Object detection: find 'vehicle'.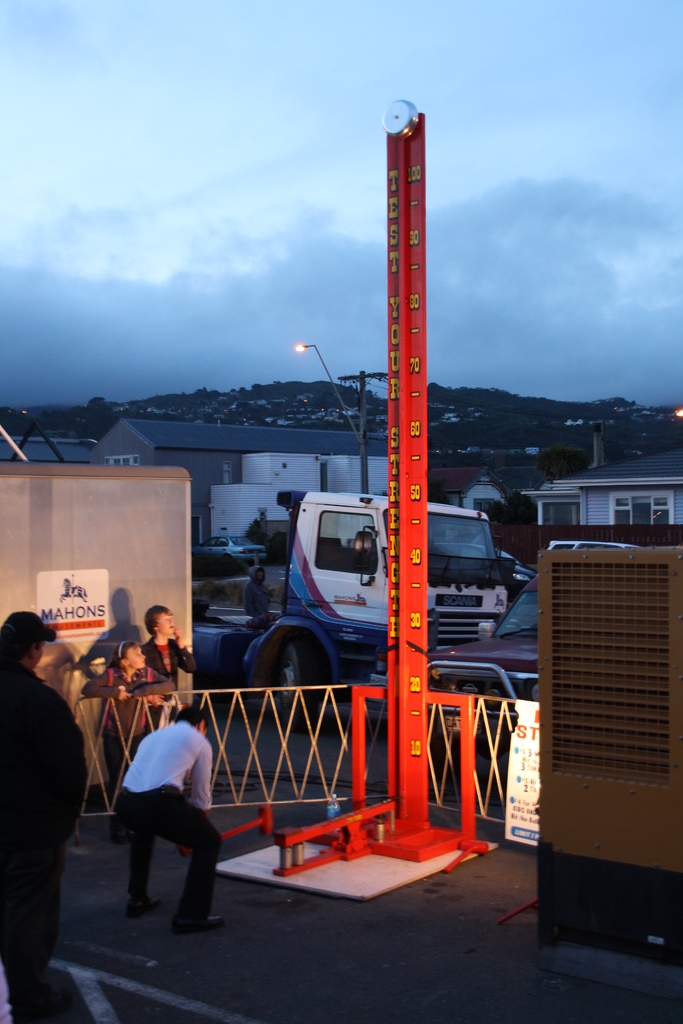
l=195, t=488, r=511, b=724.
